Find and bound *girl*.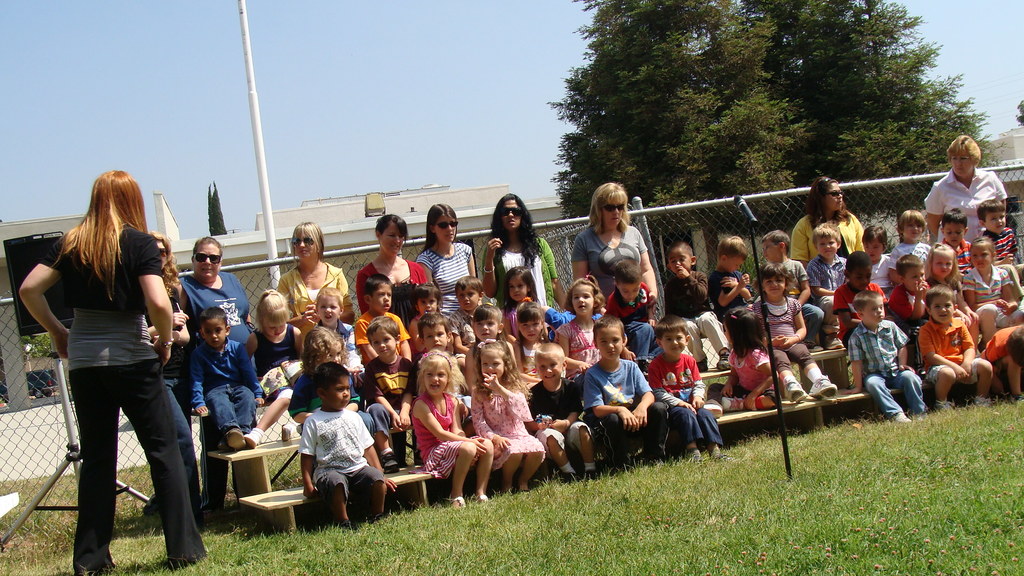
Bound: 505 268 548 330.
